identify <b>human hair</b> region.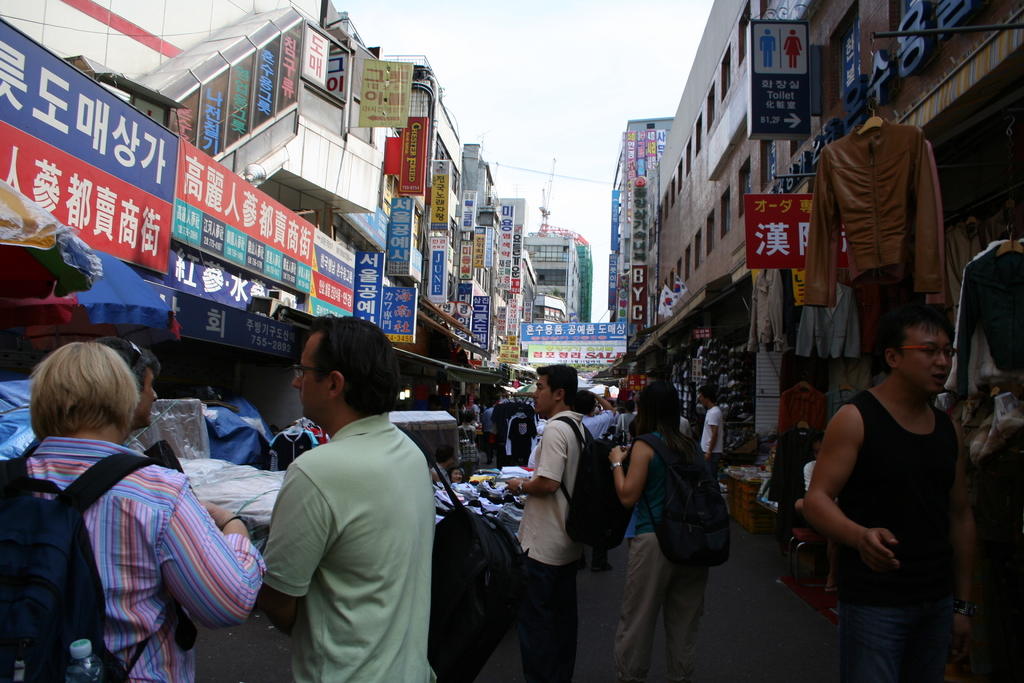
Region: 694,383,715,406.
